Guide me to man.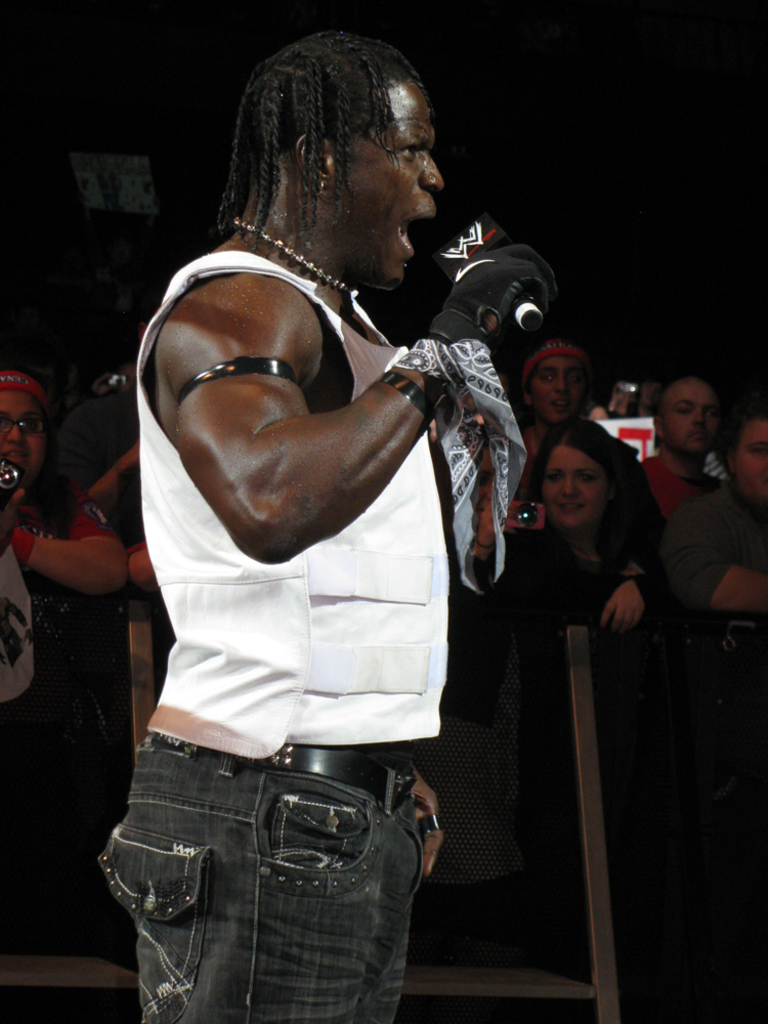
Guidance: box=[518, 319, 600, 504].
